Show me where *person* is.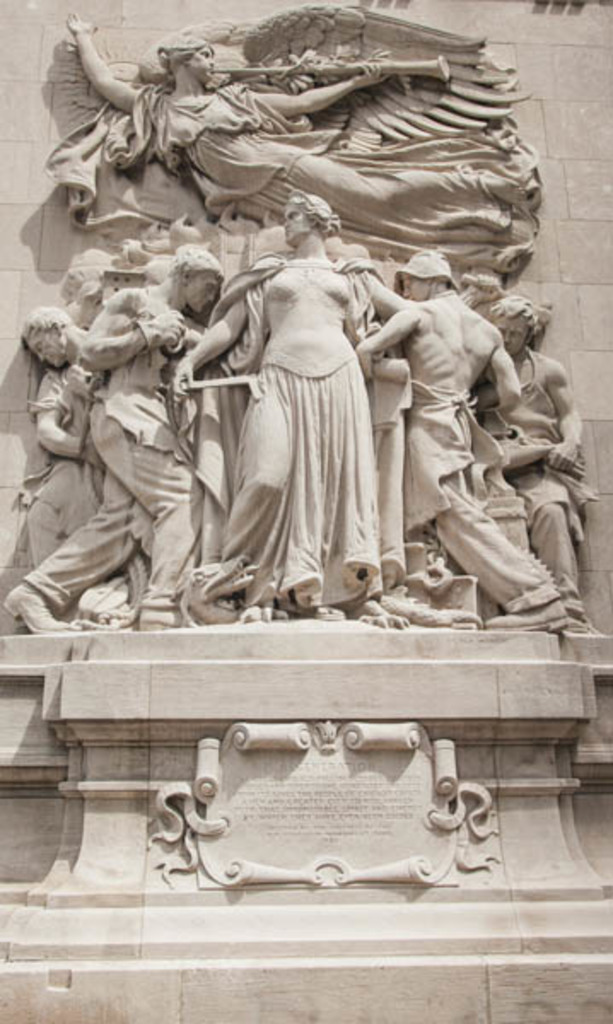
*person* is at bbox(154, 183, 417, 625).
